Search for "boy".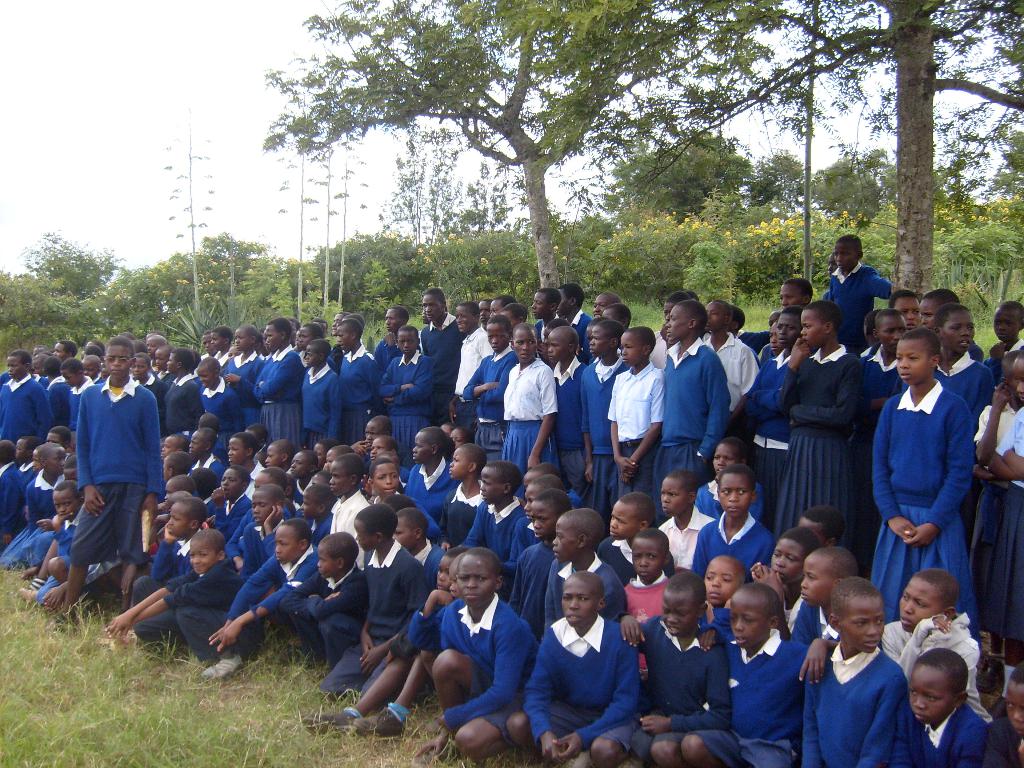
Found at region(73, 338, 188, 616).
